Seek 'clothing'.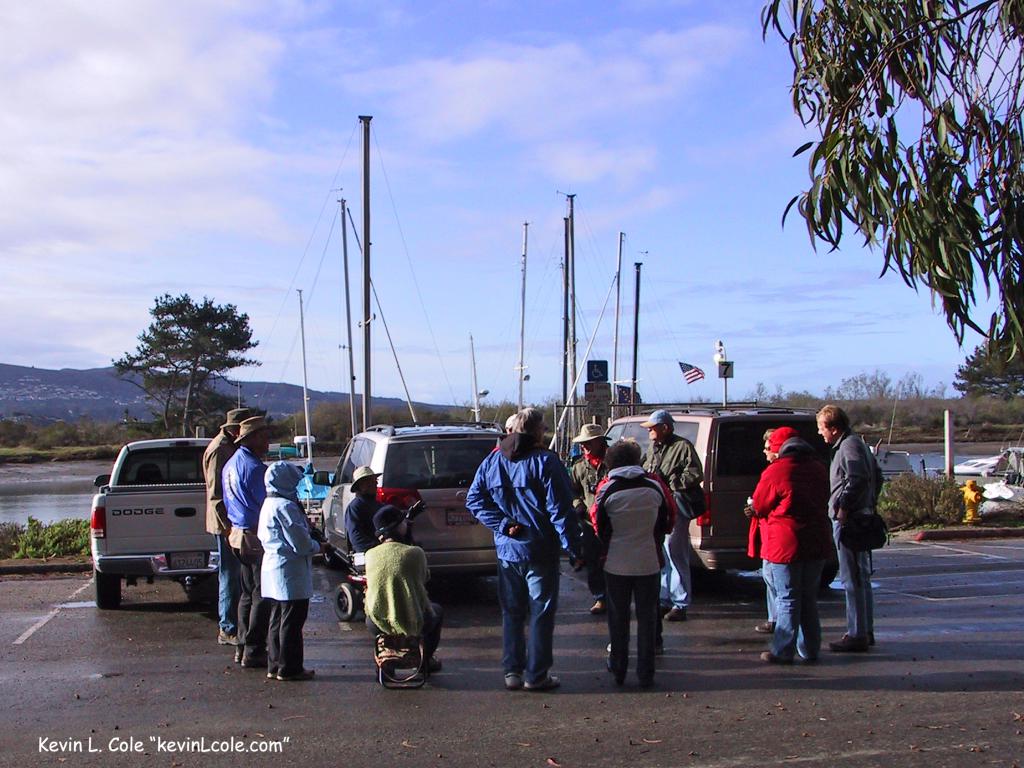
bbox(591, 468, 682, 640).
